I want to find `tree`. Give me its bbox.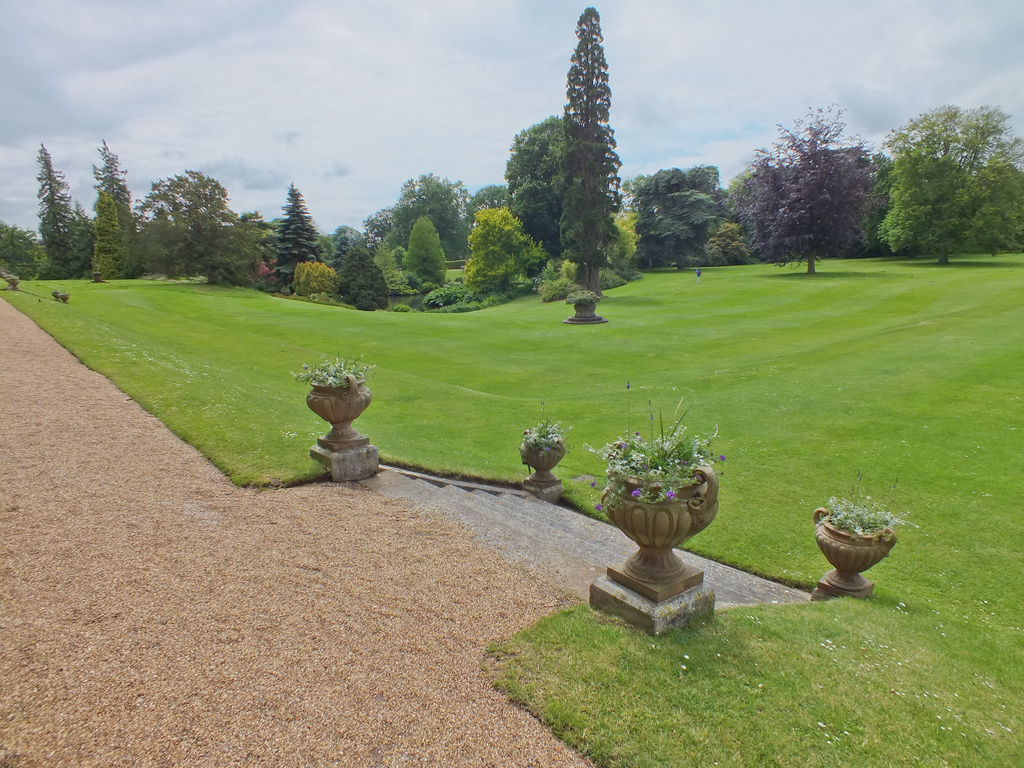
(38, 145, 82, 283).
